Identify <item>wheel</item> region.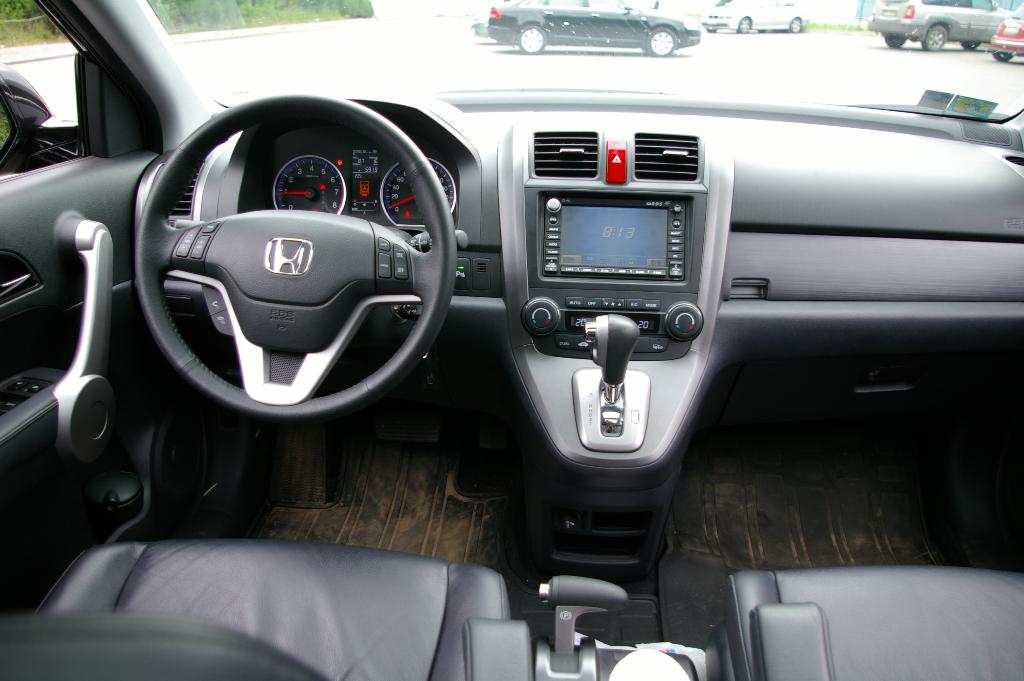
Region: [733, 14, 750, 34].
